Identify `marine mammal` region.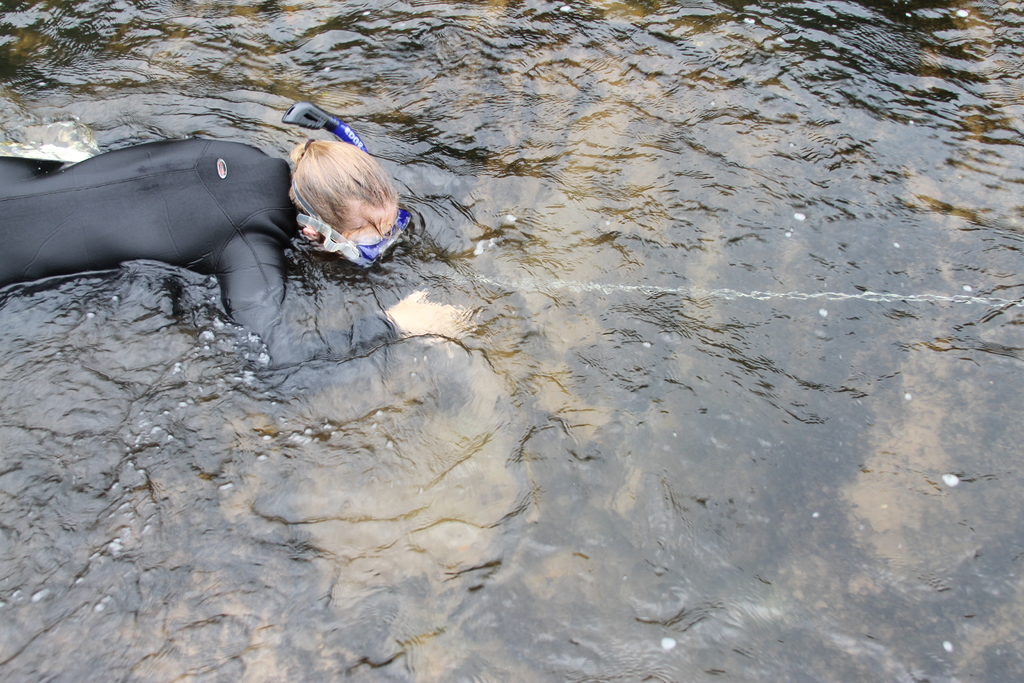
Region: detection(47, 102, 417, 306).
